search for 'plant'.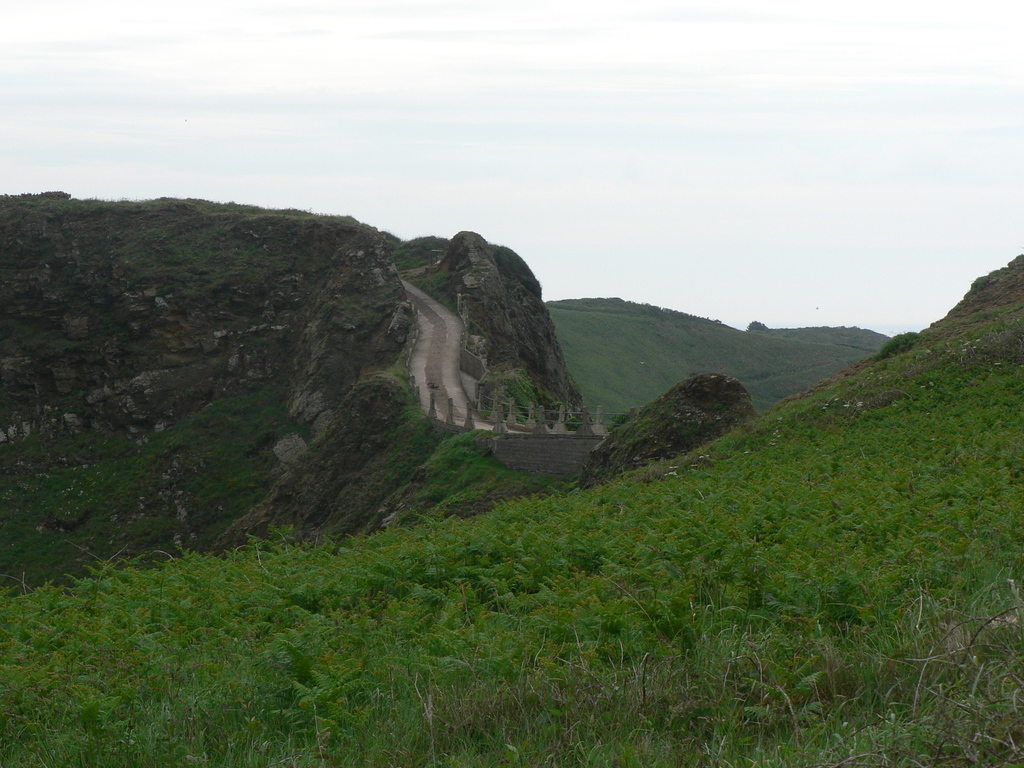
Found at x1=390 y1=233 x2=463 y2=269.
